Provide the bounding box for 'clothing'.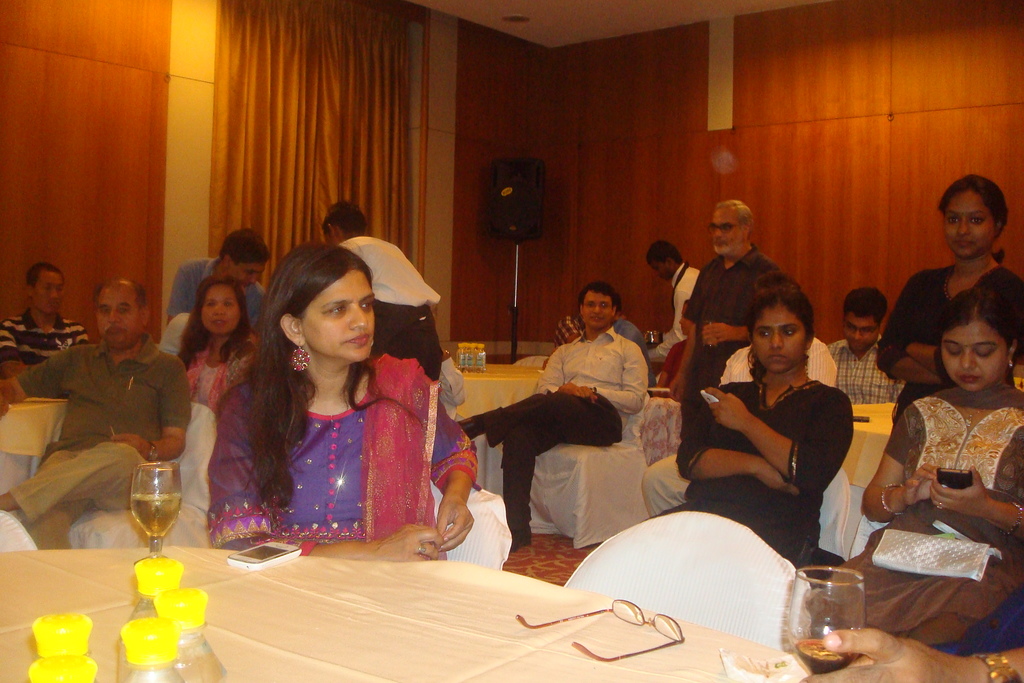
x1=651 y1=256 x2=705 y2=368.
